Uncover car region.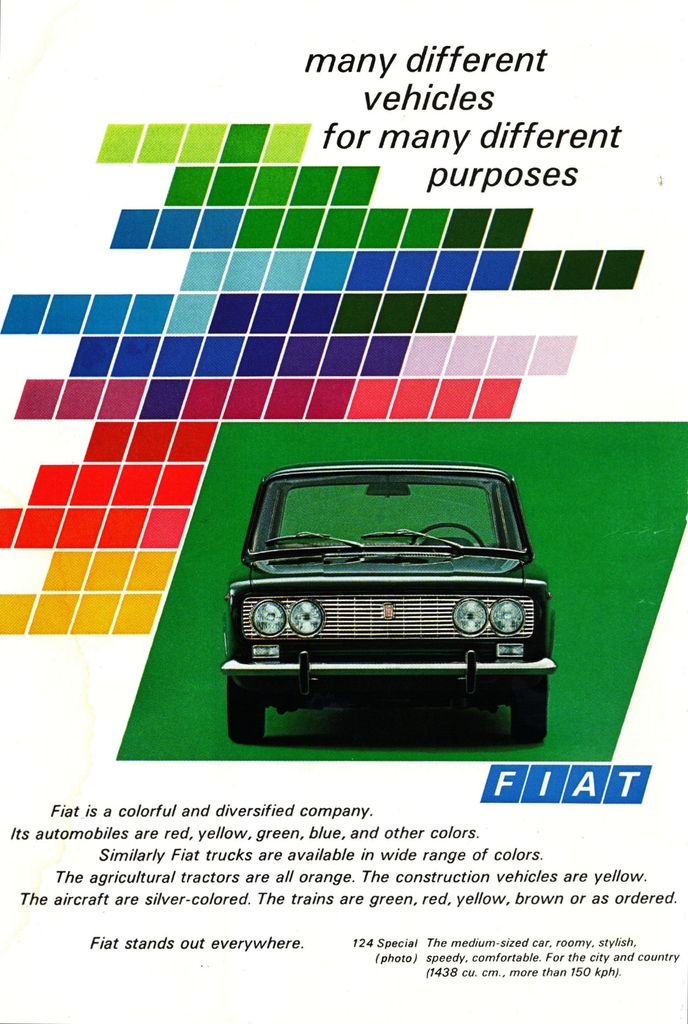
Uncovered: bbox=[222, 461, 561, 742].
